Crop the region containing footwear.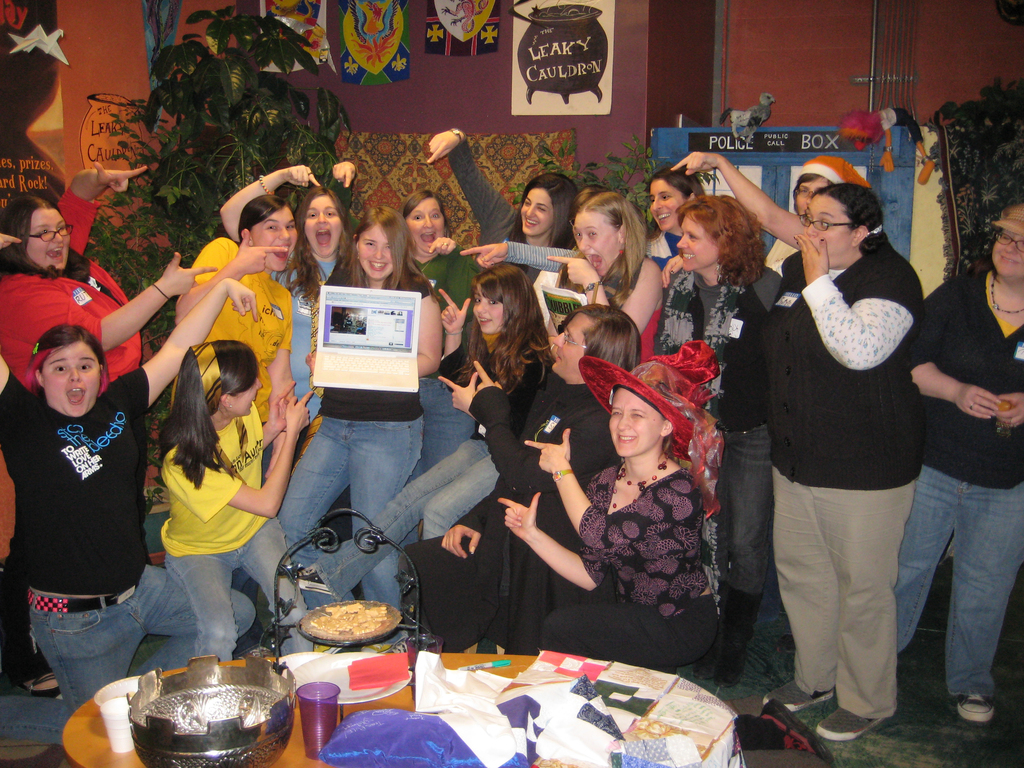
Crop region: (x1=956, y1=688, x2=993, y2=724).
